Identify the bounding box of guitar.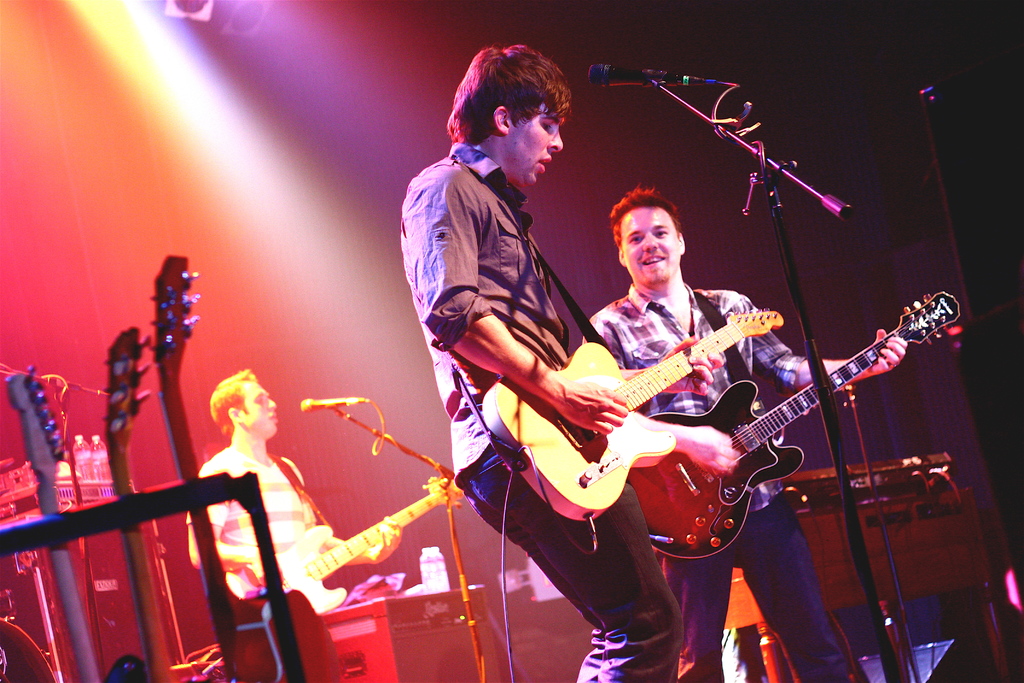
[left=484, top=313, right=788, bottom=518].
